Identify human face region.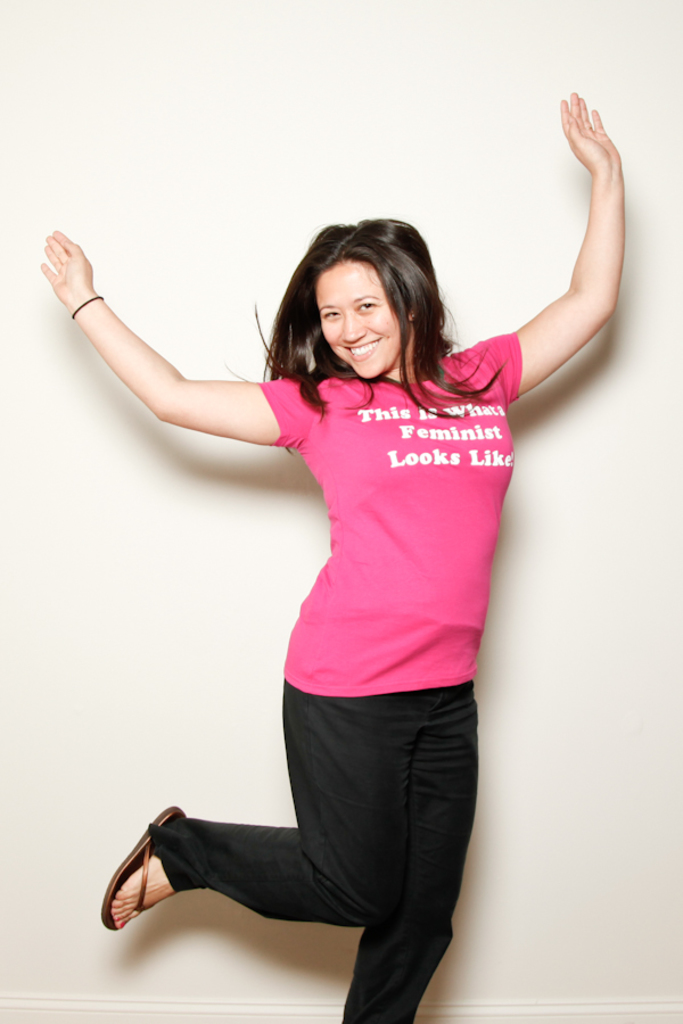
Region: 315/256/409/383.
